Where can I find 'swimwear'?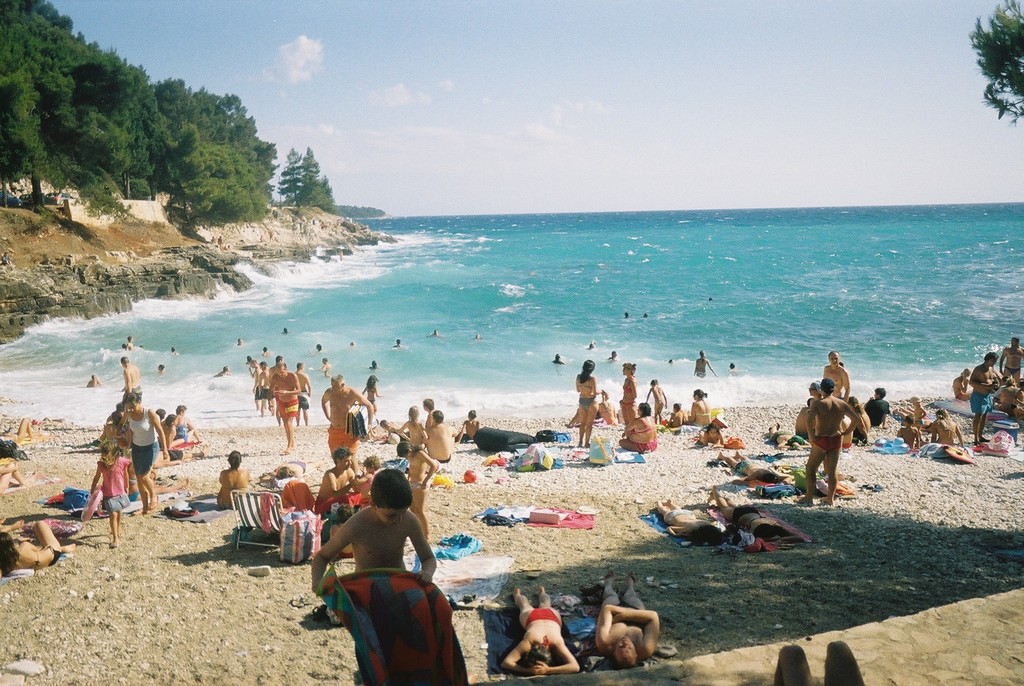
You can find it at {"x1": 277, "y1": 401, "x2": 300, "y2": 418}.
